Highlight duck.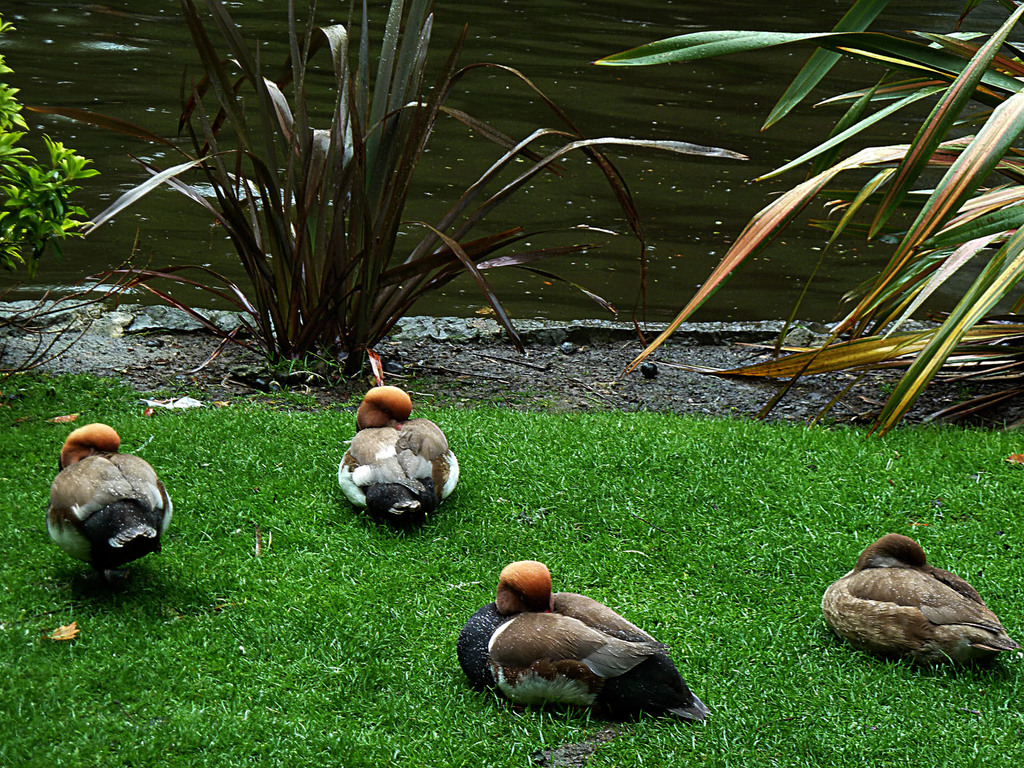
Highlighted region: box(40, 420, 177, 575).
